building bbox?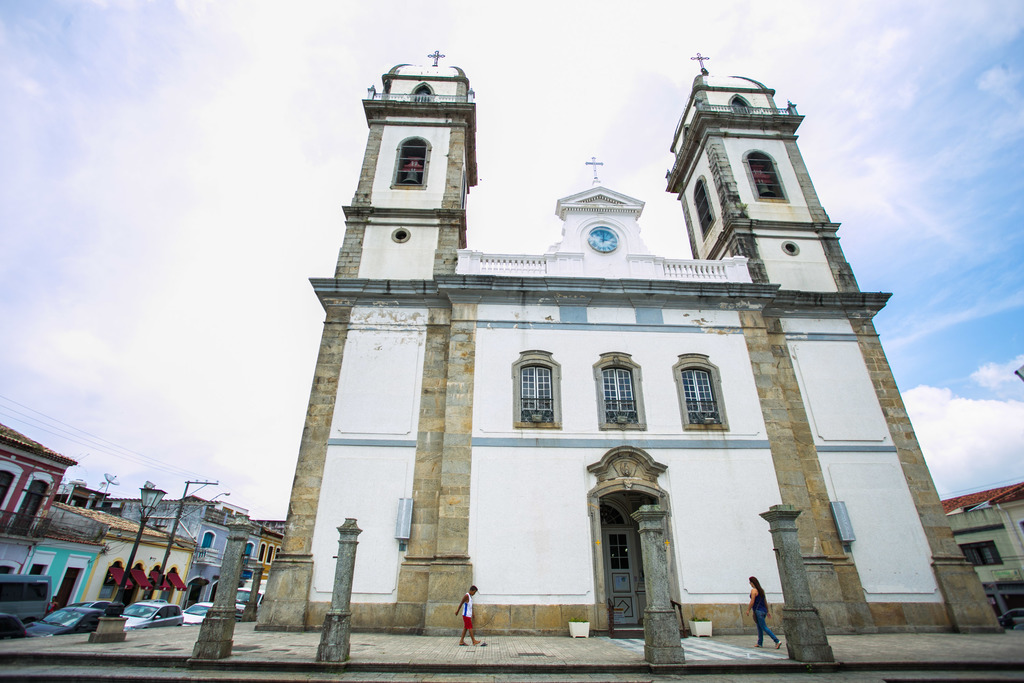
(261,50,1007,637)
